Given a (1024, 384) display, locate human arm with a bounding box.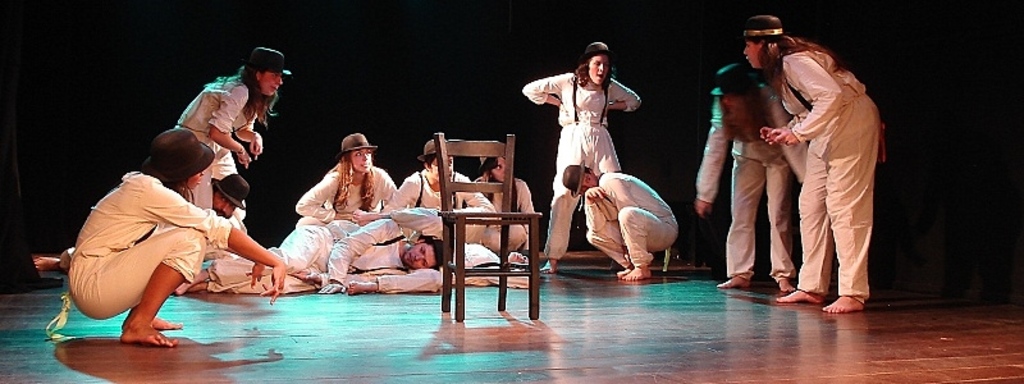
Located: BBox(379, 174, 411, 207).
